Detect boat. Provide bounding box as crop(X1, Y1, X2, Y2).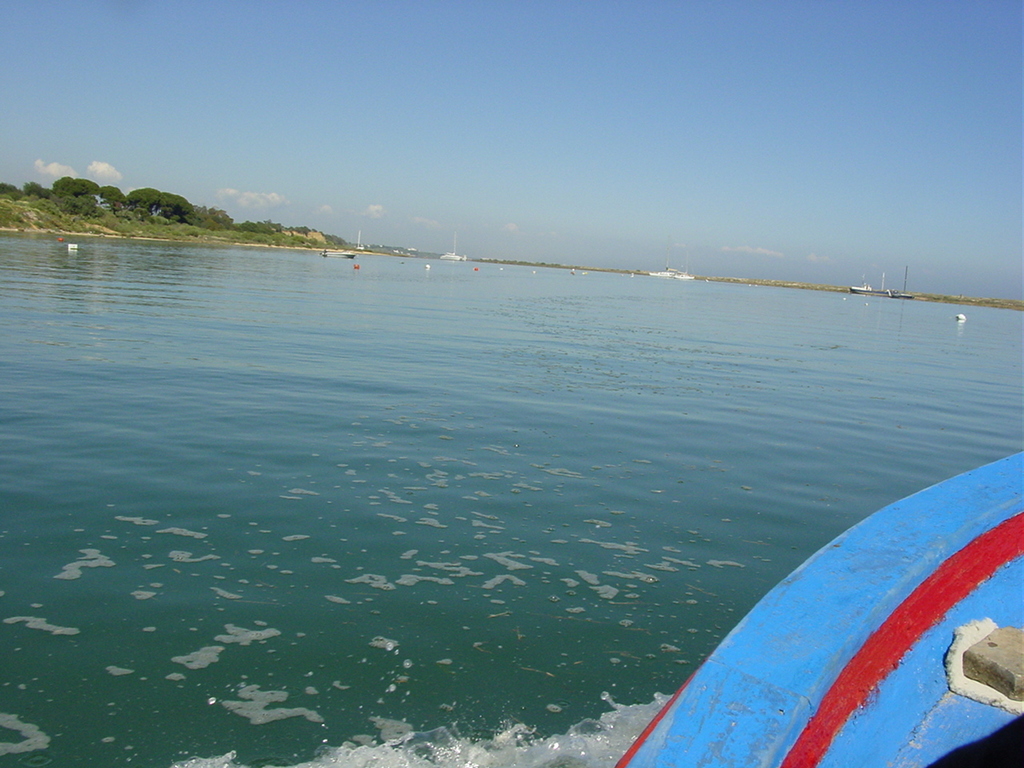
crop(649, 258, 699, 282).
